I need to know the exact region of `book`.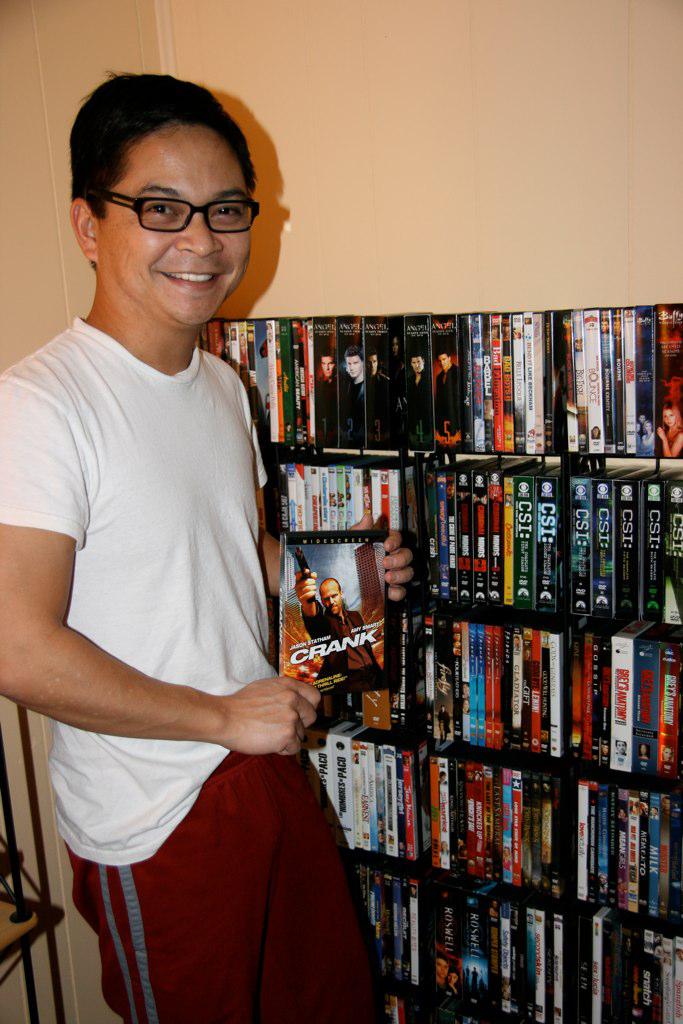
Region: 274/526/396/730.
